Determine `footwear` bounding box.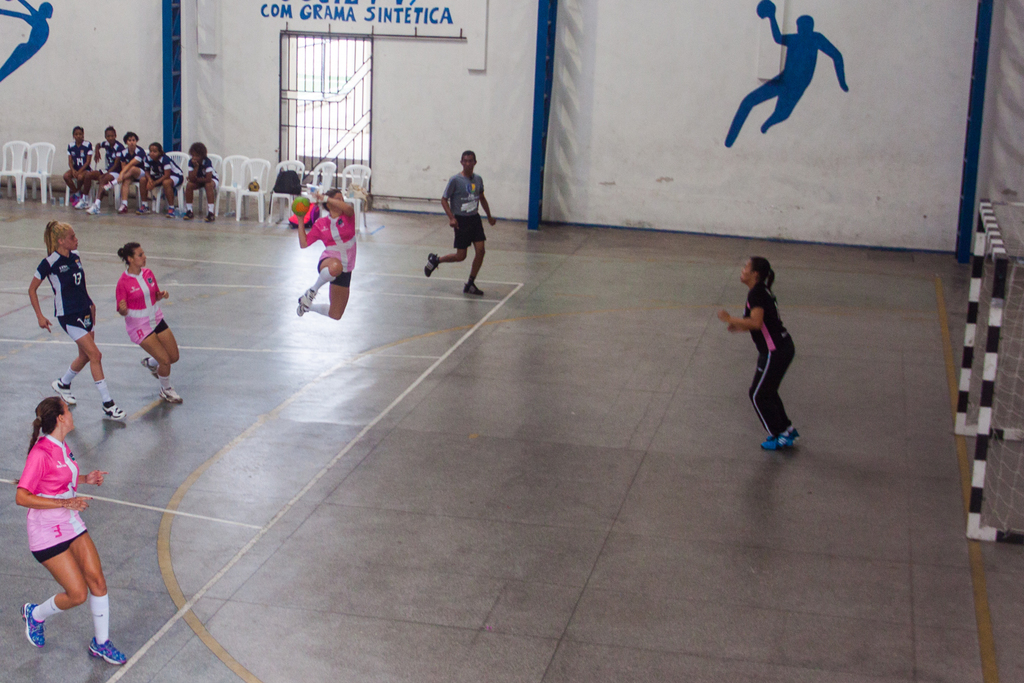
Determined: l=423, t=251, r=433, b=279.
